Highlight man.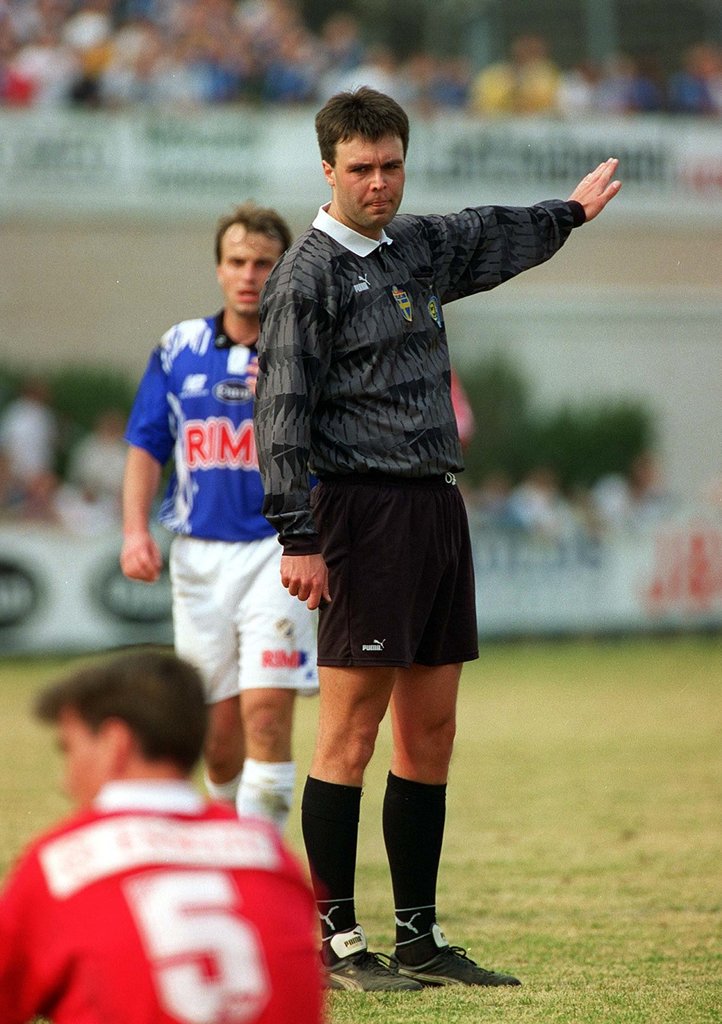
Highlighted region: select_region(0, 640, 336, 1023).
